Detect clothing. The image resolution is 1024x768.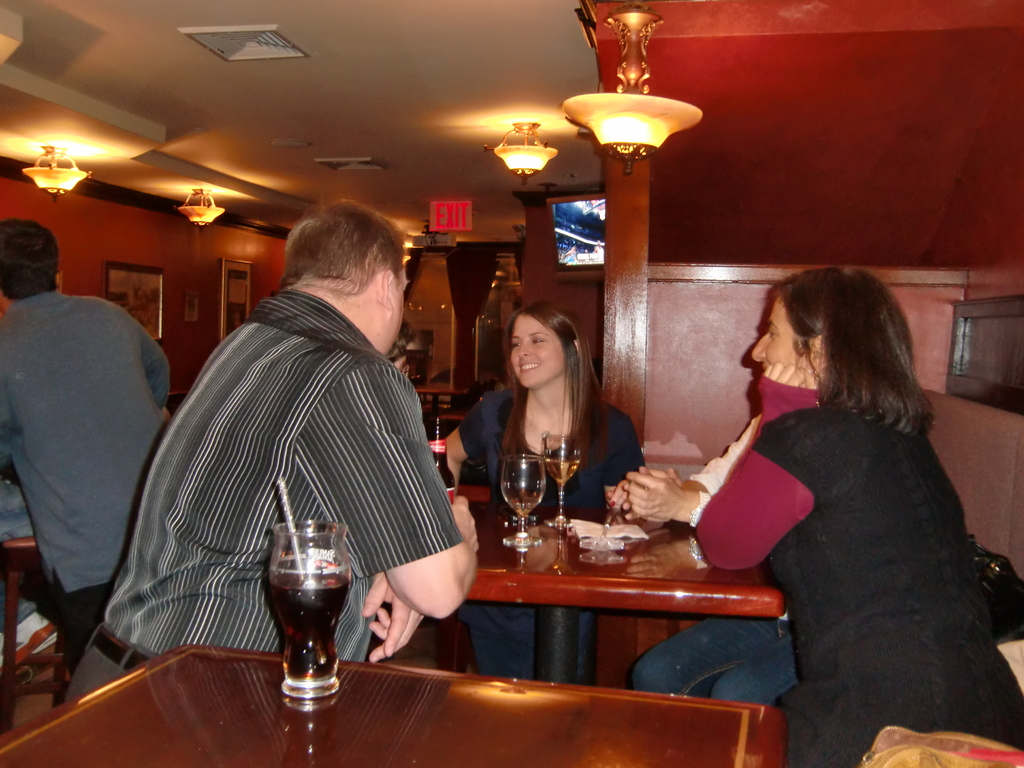
x1=456 y1=376 x2=641 y2=685.
